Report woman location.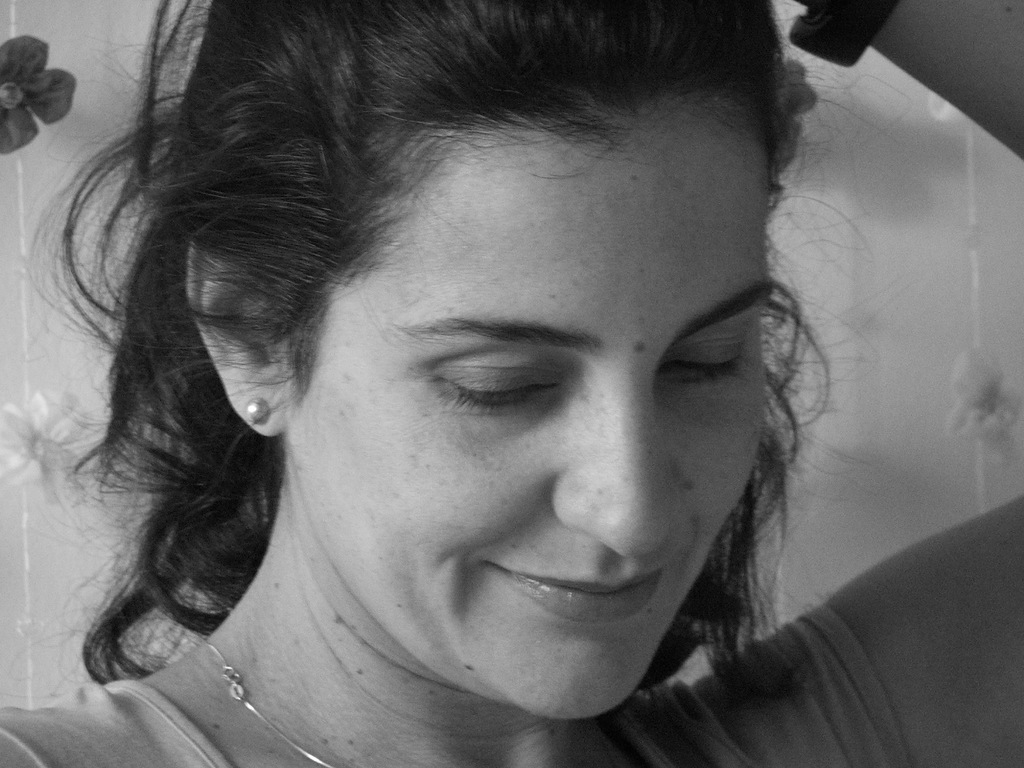
Report: region(0, 40, 986, 745).
